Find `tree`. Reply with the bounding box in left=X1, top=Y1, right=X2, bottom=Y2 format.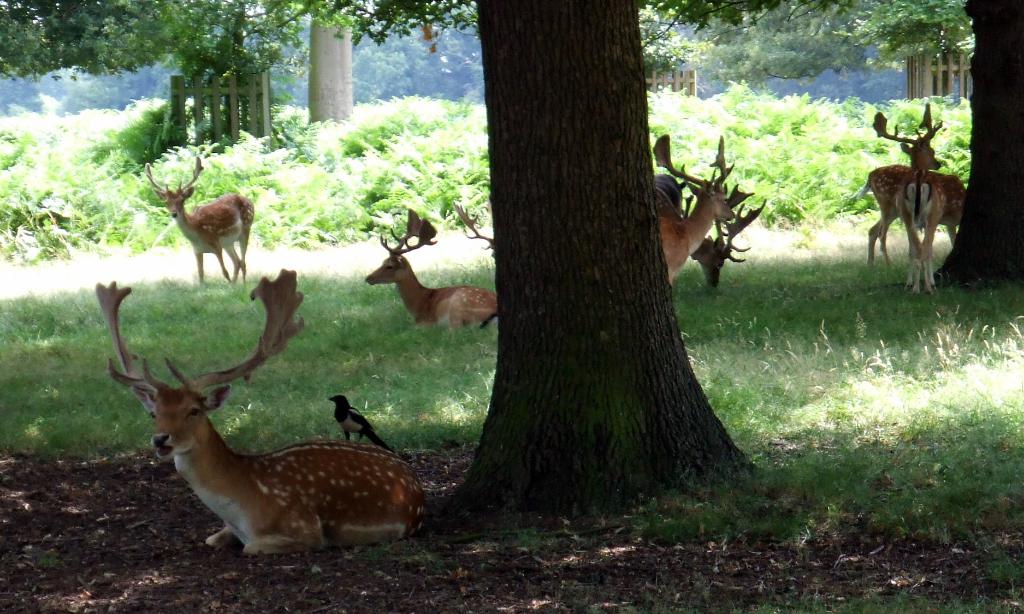
left=769, top=0, right=1023, bottom=283.
